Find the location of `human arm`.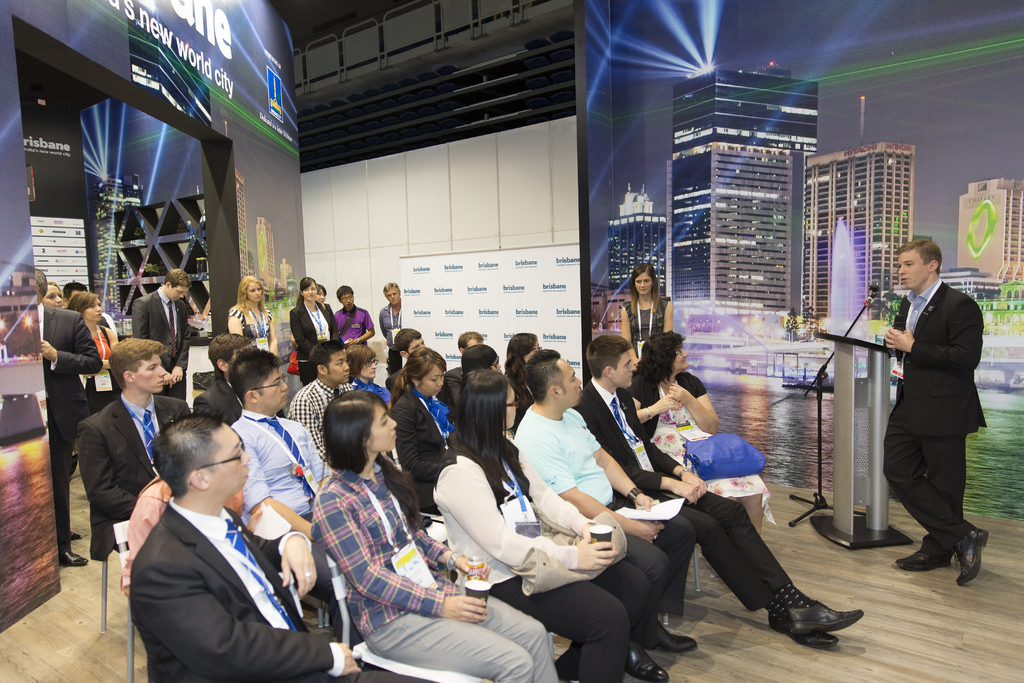
Location: bbox(447, 377, 461, 410).
